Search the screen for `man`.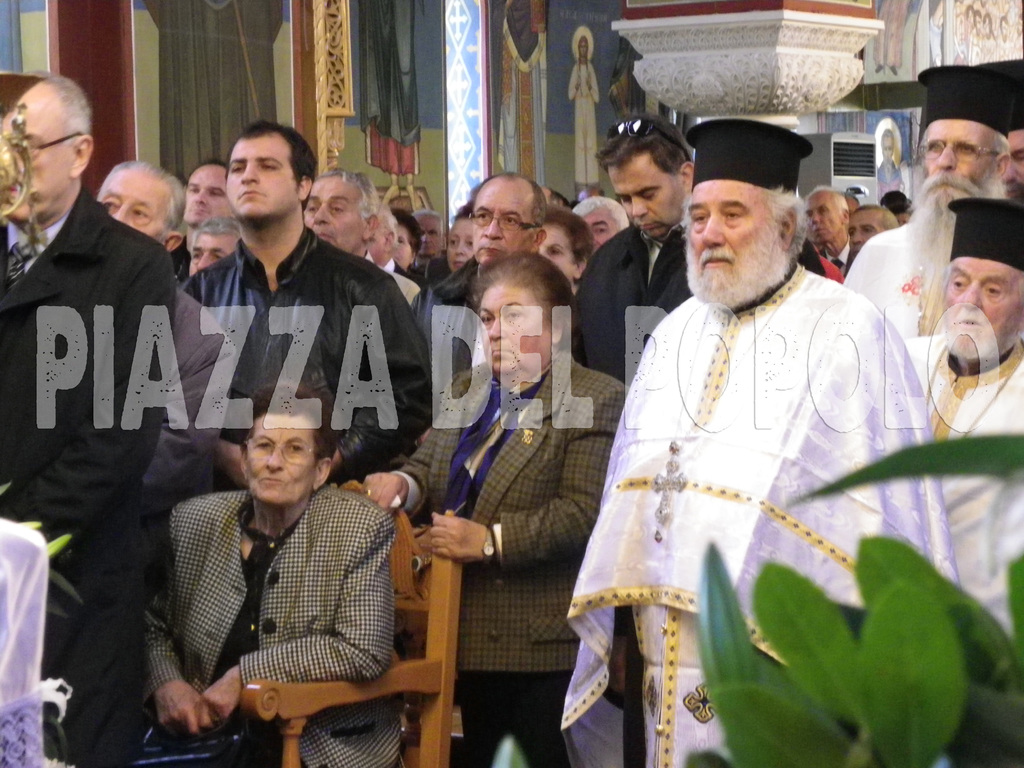
Found at detection(570, 117, 946, 602).
